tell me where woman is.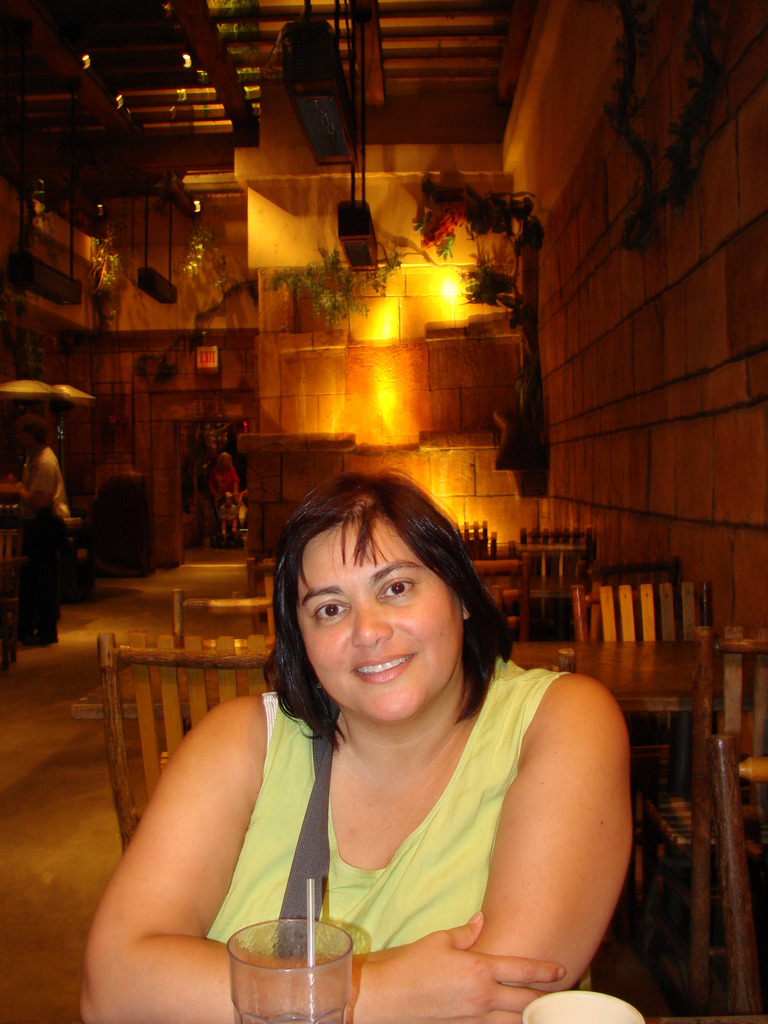
woman is at <region>61, 467, 641, 1023</region>.
